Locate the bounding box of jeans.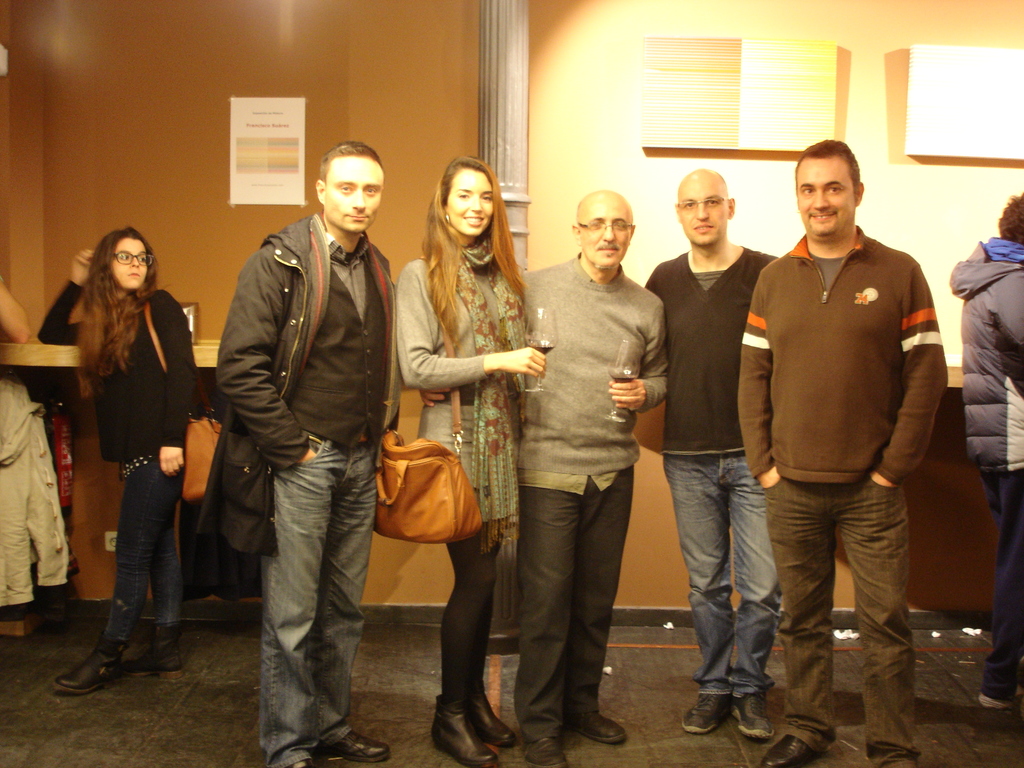
Bounding box: 769/477/906/767.
